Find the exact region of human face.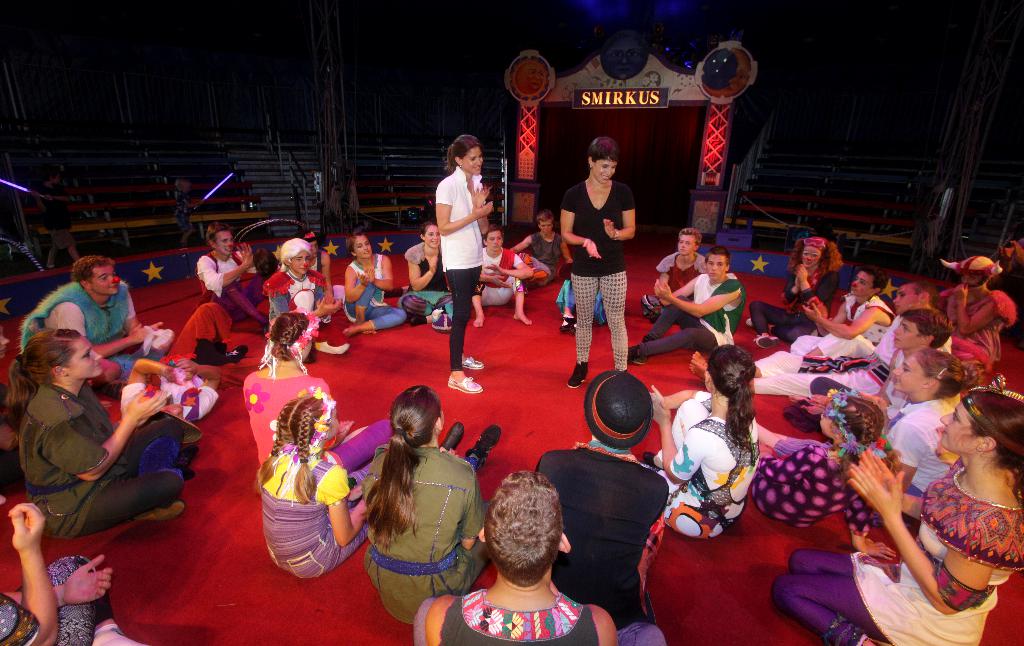
Exact region: box(92, 264, 113, 294).
